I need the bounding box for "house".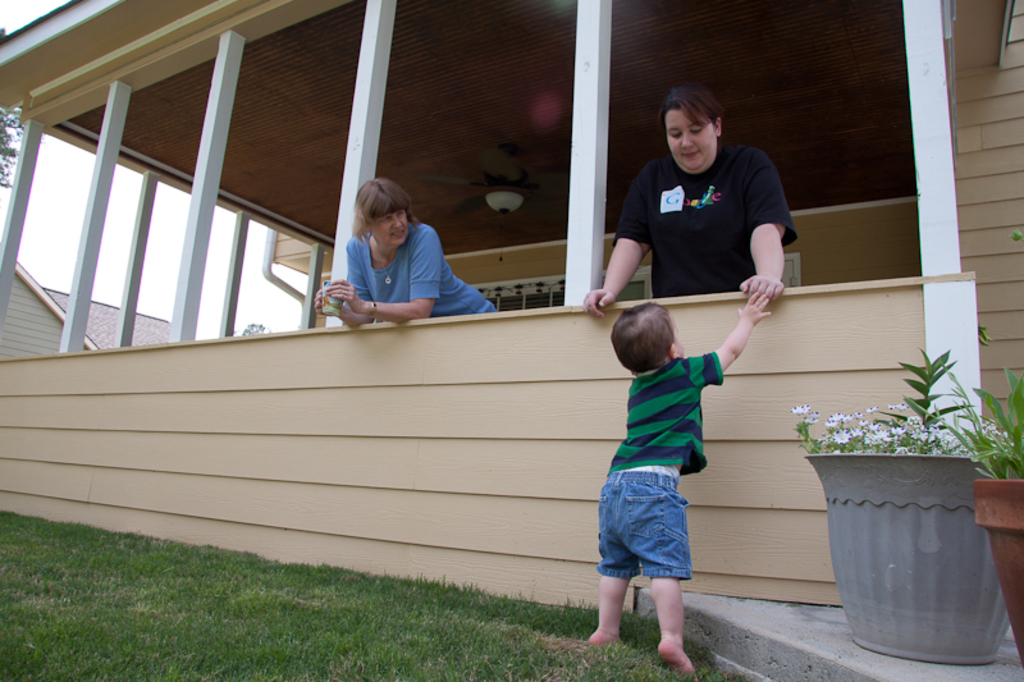
Here it is: (4, 3, 1021, 681).
